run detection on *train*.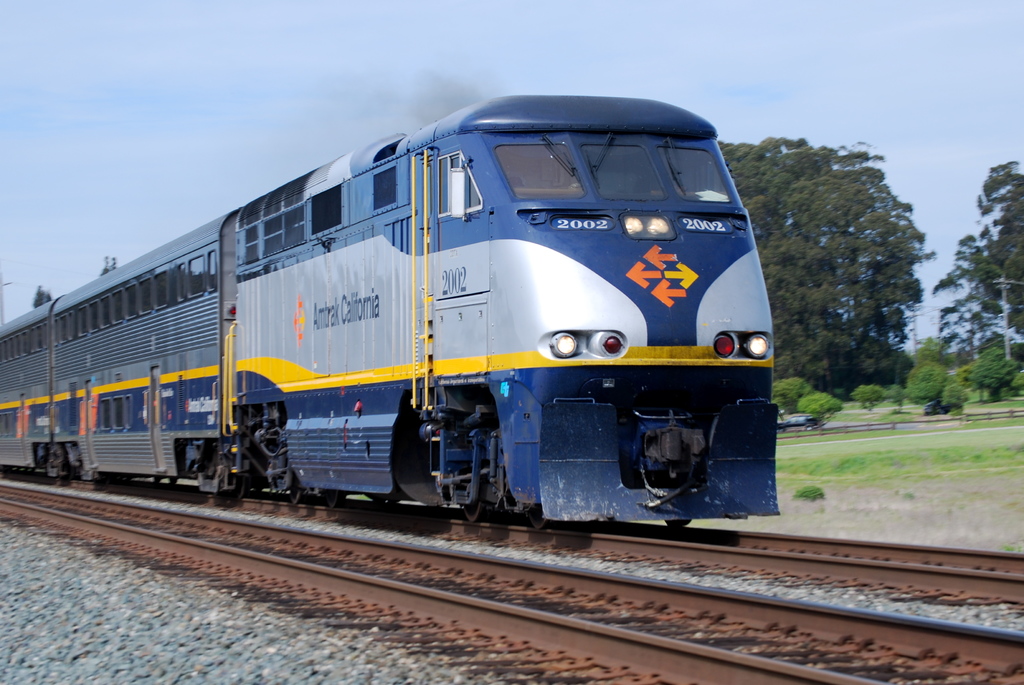
Result: box(0, 92, 769, 528).
